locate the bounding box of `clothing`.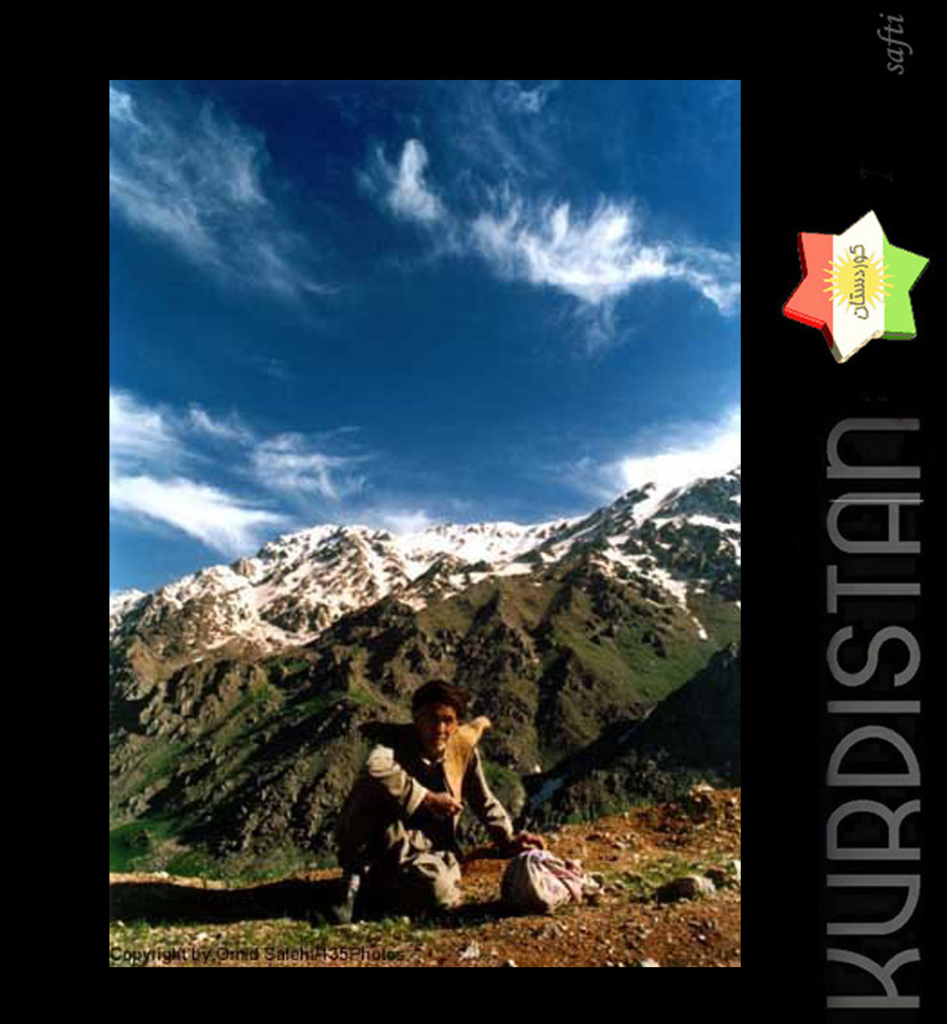
Bounding box: detection(331, 718, 507, 906).
